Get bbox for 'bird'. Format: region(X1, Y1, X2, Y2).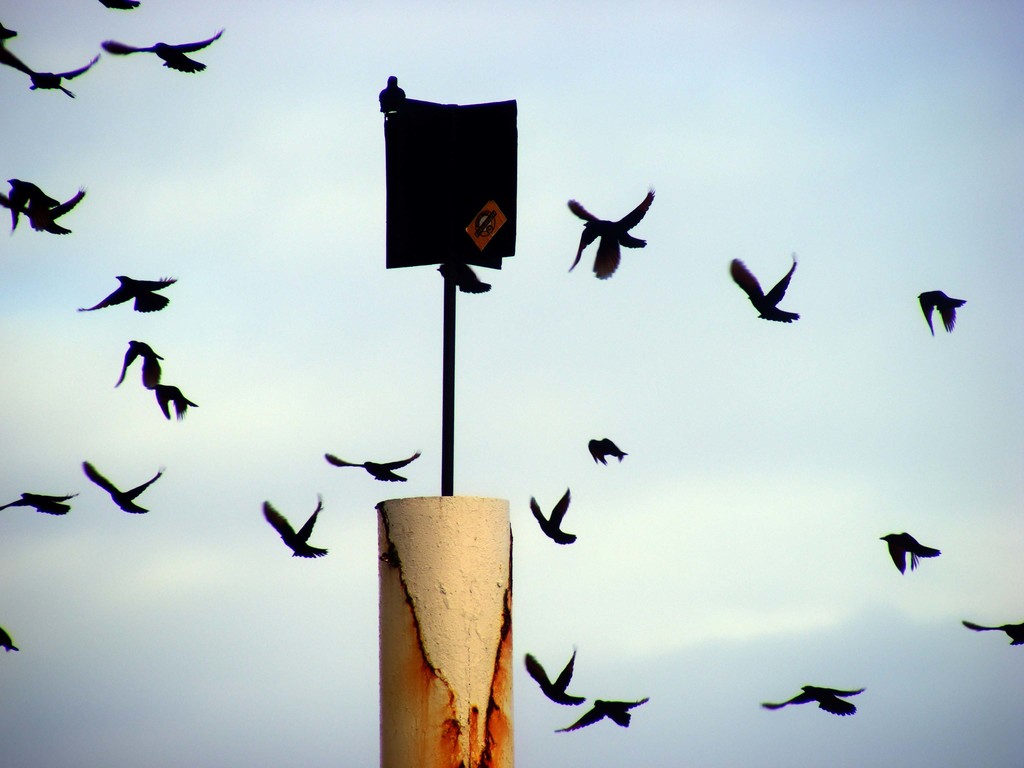
region(876, 527, 943, 574).
